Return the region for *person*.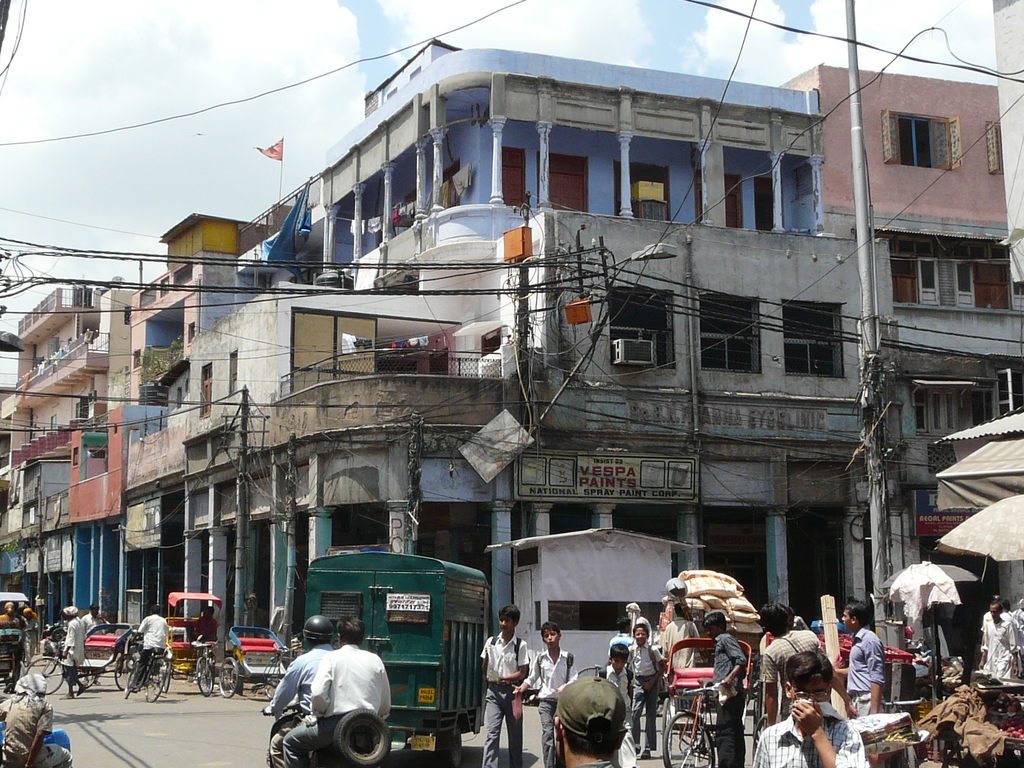
box(472, 603, 532, 767).
